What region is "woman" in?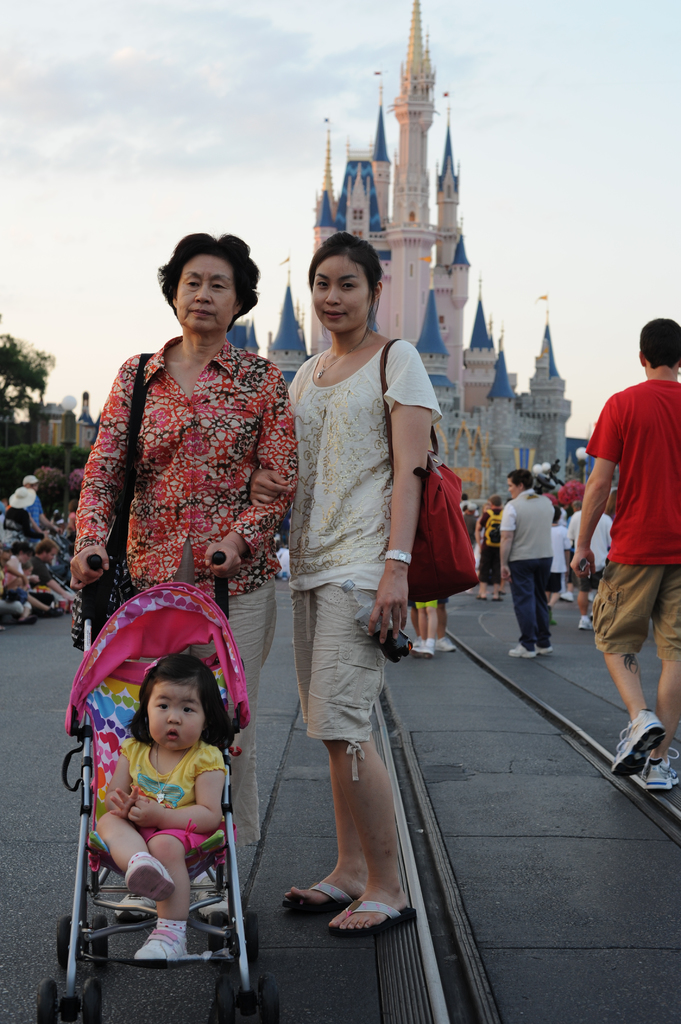
262:238:444:923.
